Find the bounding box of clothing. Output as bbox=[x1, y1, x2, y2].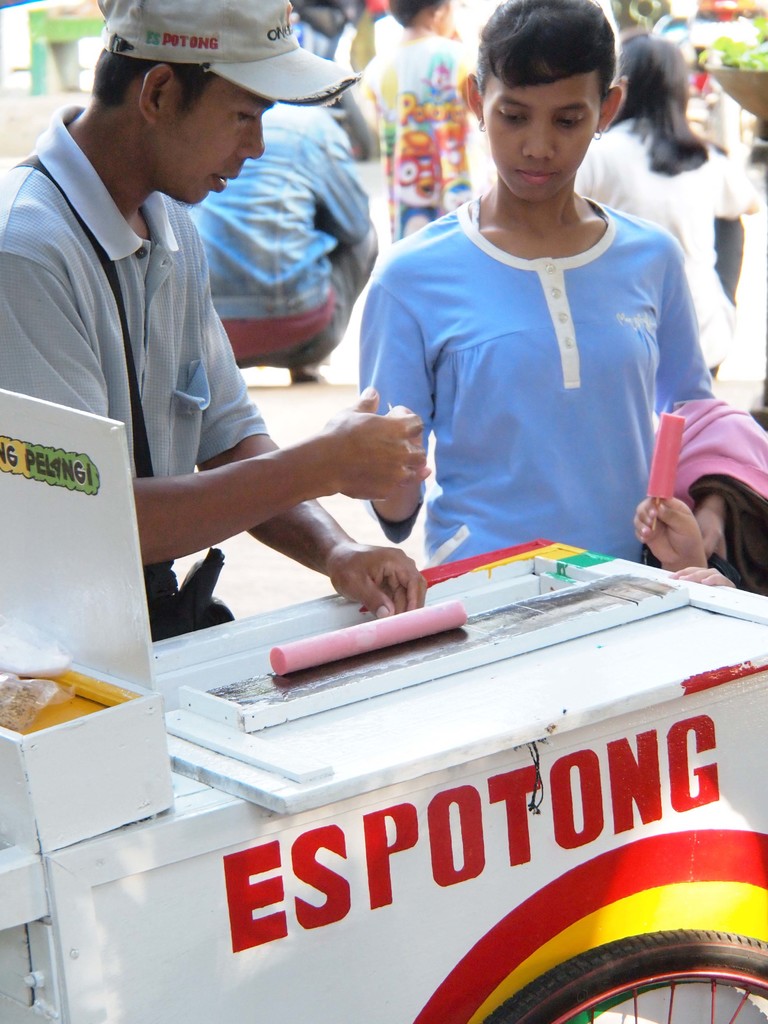
bbox=[583, 118, 758, 372].
